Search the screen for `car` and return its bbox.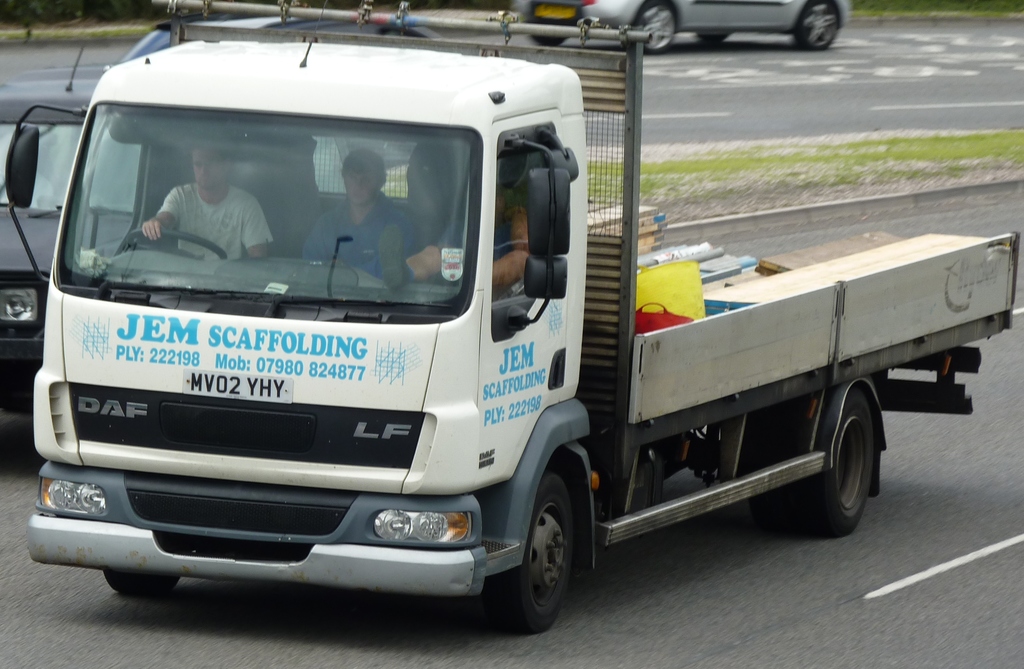
Found: x1=0, y1=37, x2=99, y2=396.
